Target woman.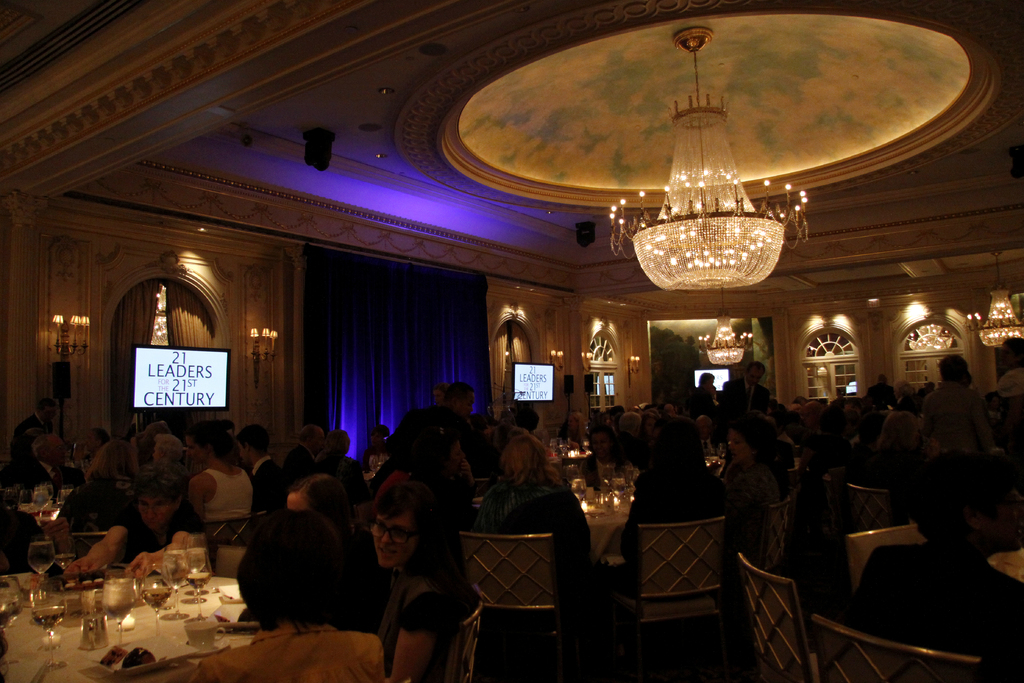
Target region: [82, 468, 217, 580].
